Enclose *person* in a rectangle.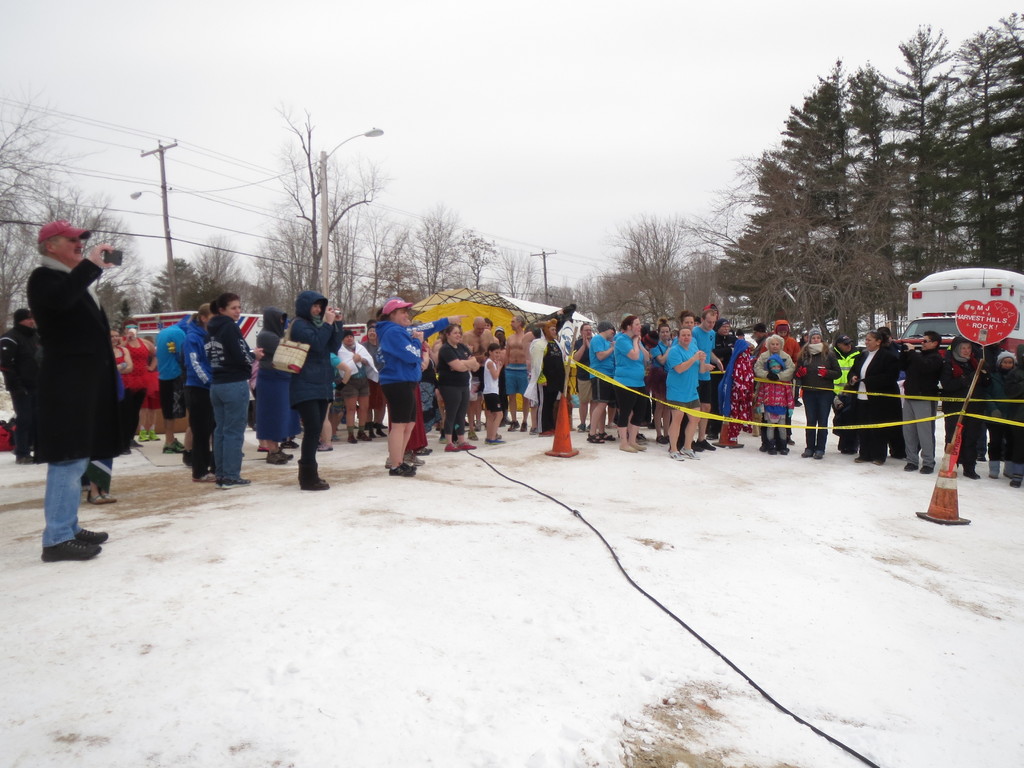
detection(406, 380, 433, 460).
